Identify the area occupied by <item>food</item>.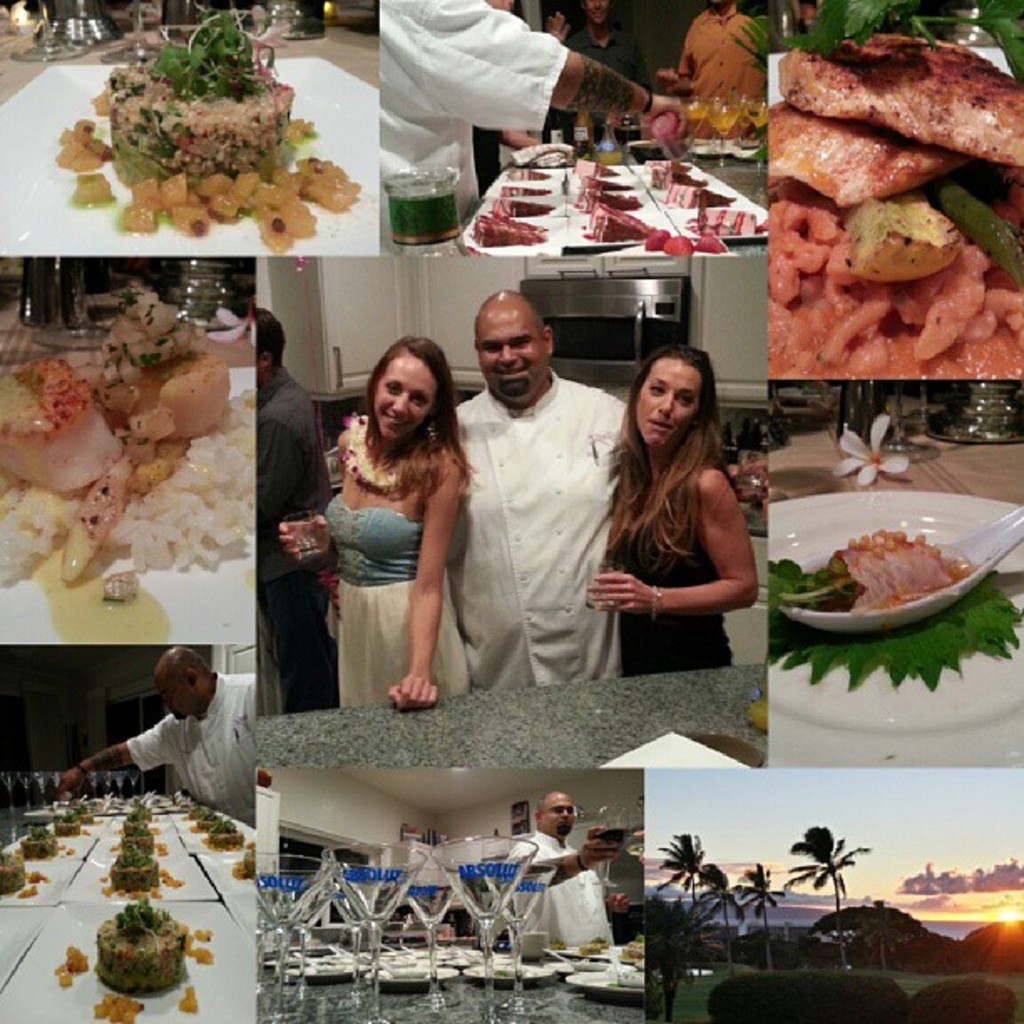
Area: [x1=643, y1=221, x2=671, y2=251].
